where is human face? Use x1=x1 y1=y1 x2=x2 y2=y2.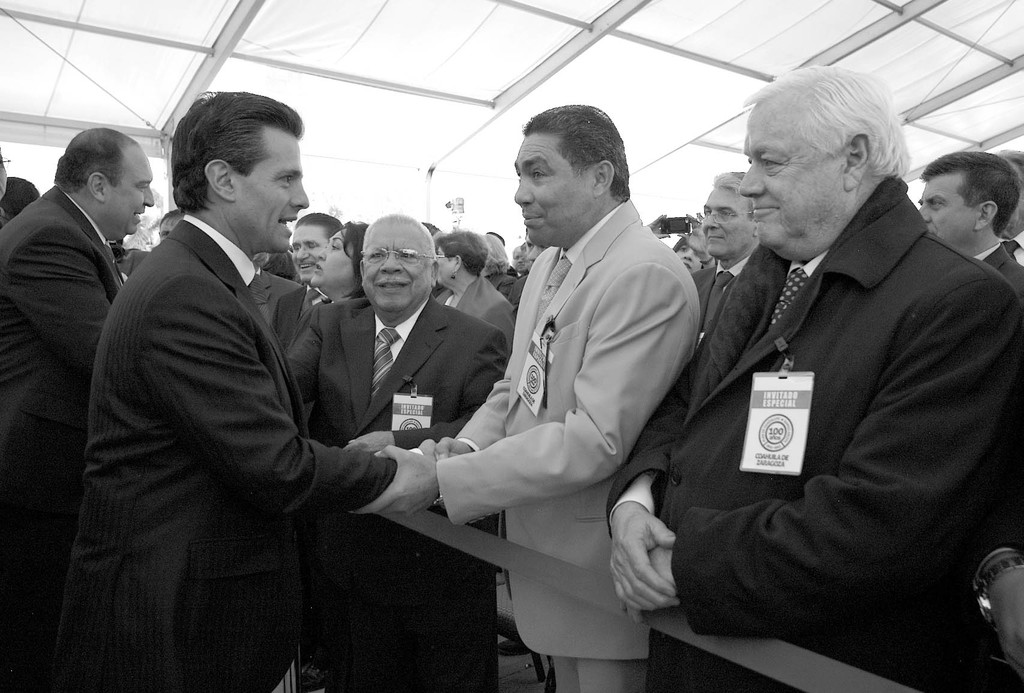
x1=317 y1=231 x2=355 y2=287.
